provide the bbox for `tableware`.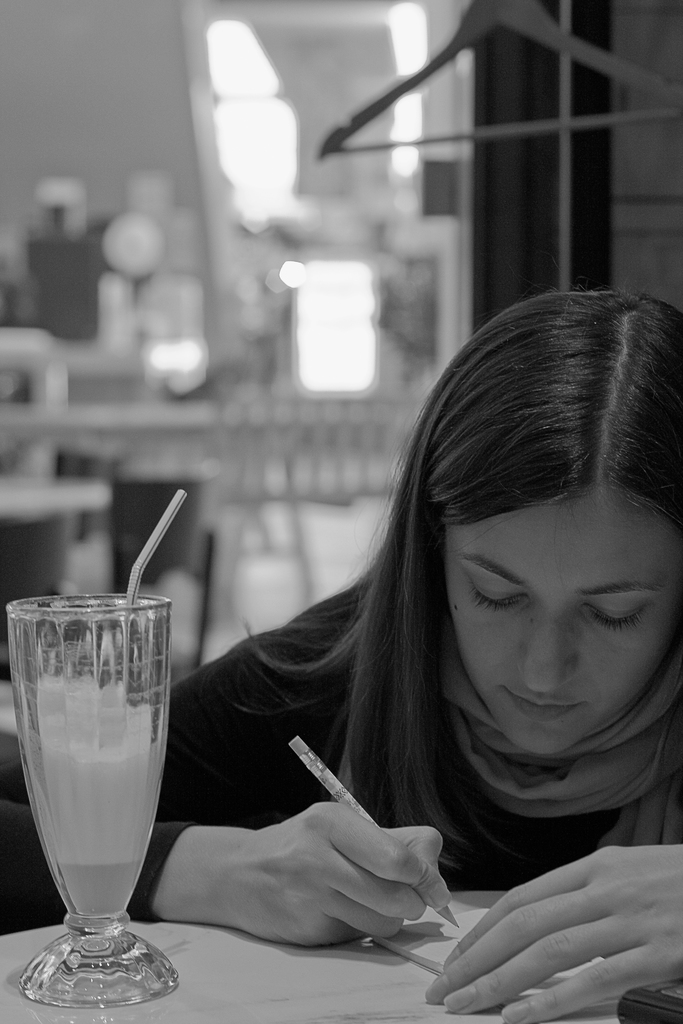
region(19, 676, 182, 991).
